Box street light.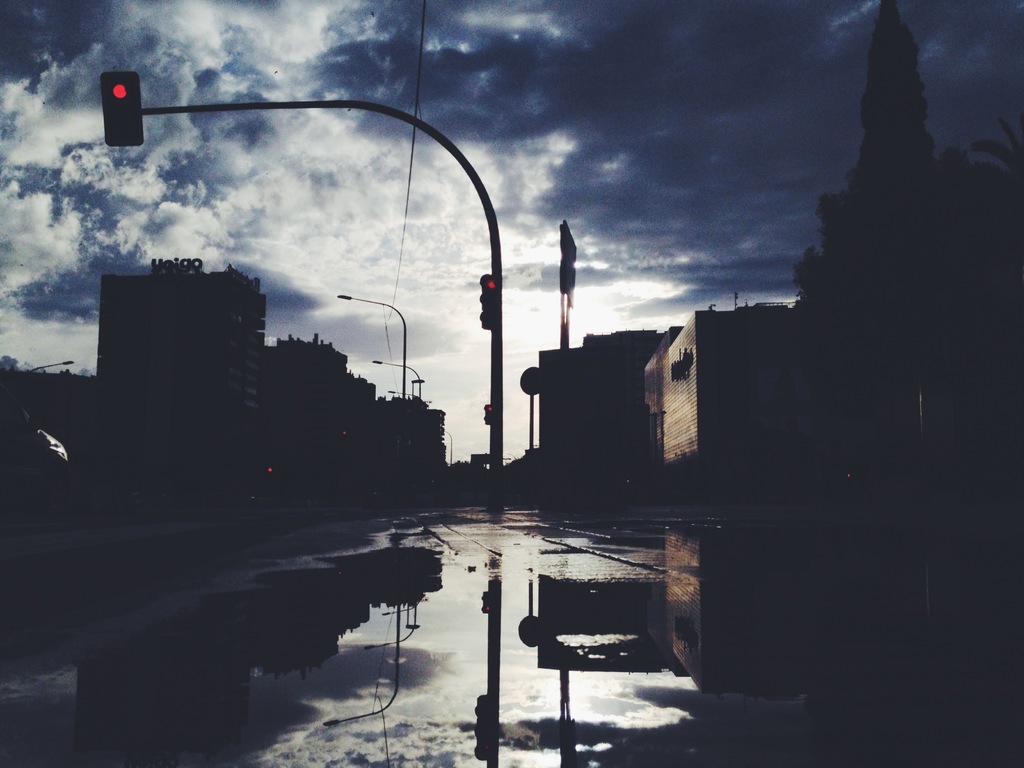
{"x1": 403, "y1": 374, "x2": 422, "y2": 390}.
